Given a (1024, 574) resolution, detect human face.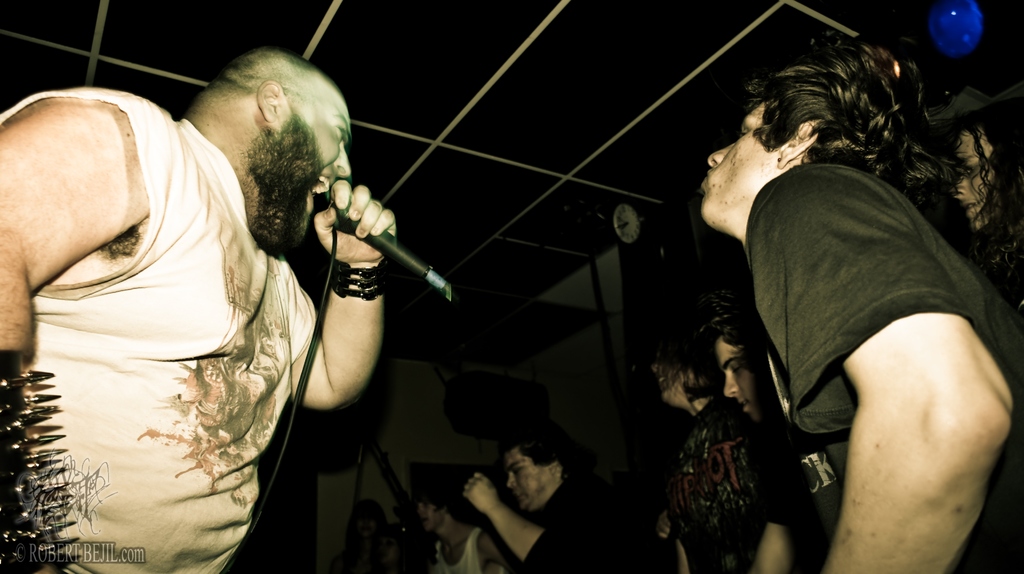
[719,338,765,424].
